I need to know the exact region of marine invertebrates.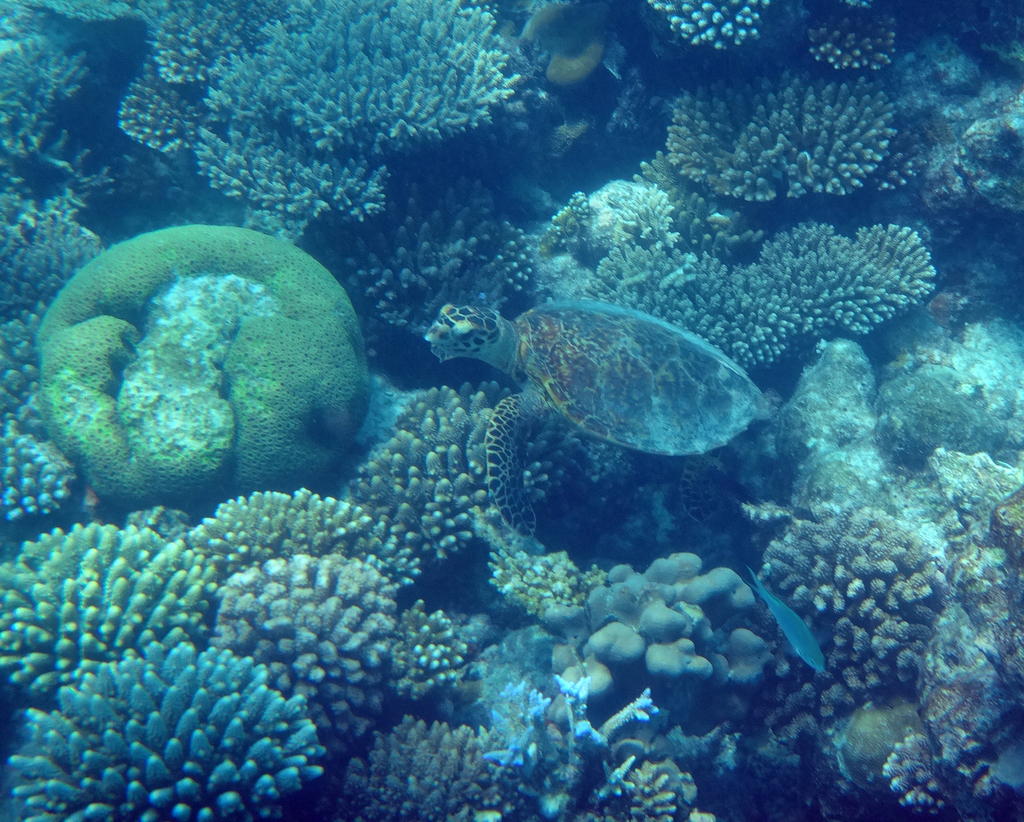
Region: x1=484 y1=536 x2=614 y2=648.
